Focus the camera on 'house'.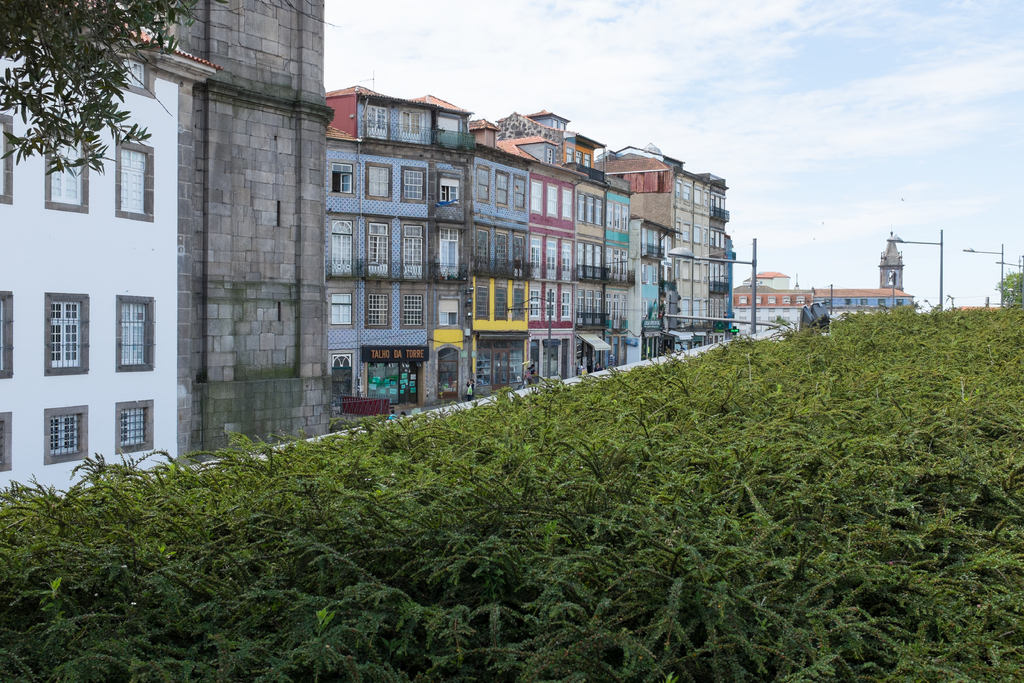
Focus region: pyautogui.locateOnScreen(0, 0, 332, 509).
